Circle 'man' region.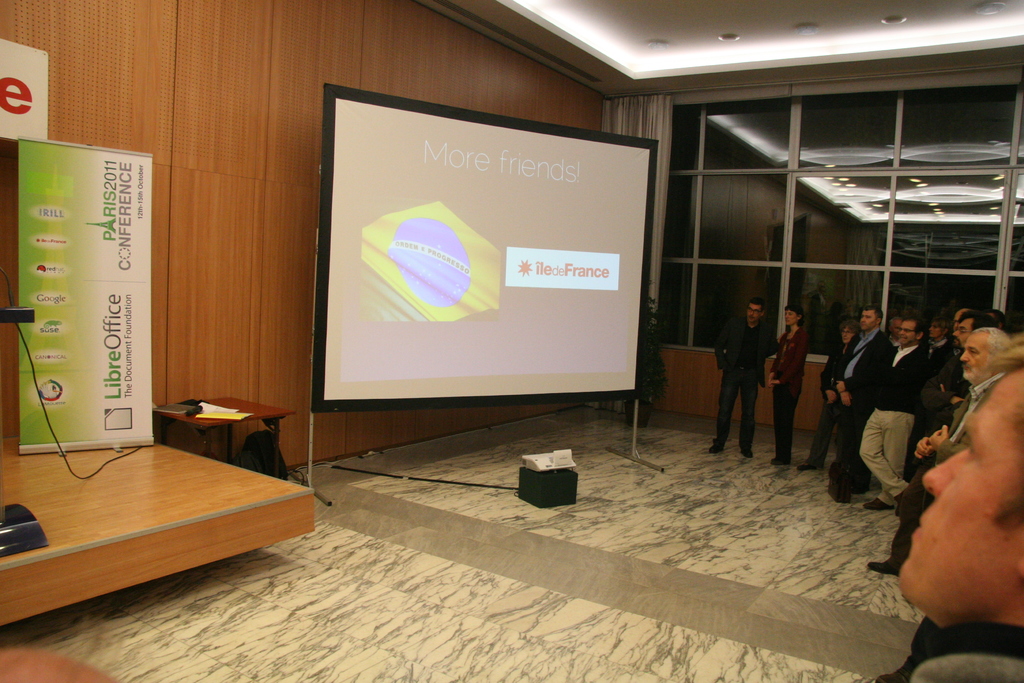
Region: bbox(829, 306, 899, 504).
